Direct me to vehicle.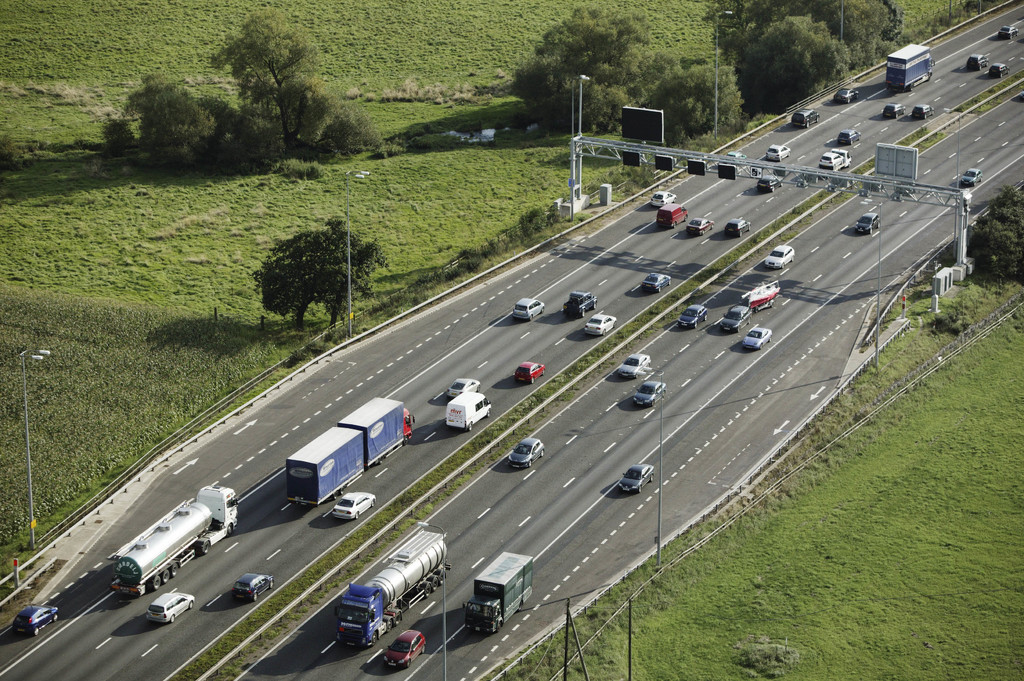
Direction: [left=566, top=295, right=598, bottom=319].
